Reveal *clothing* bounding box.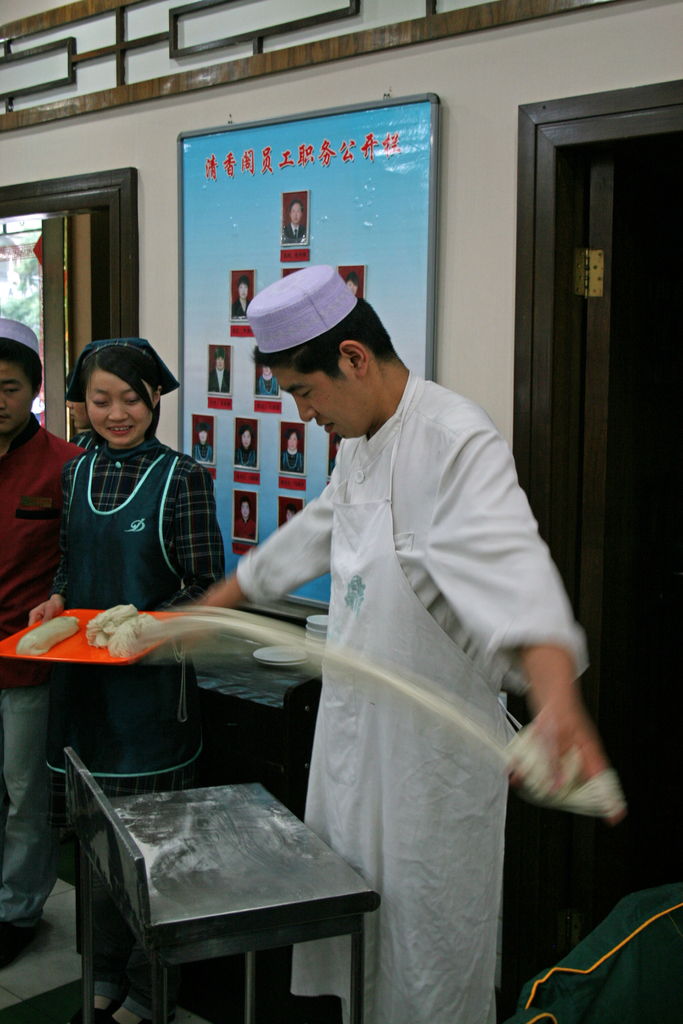
Revealed: pyautogui.locateOnScreen(233, 513, 258, 541).
